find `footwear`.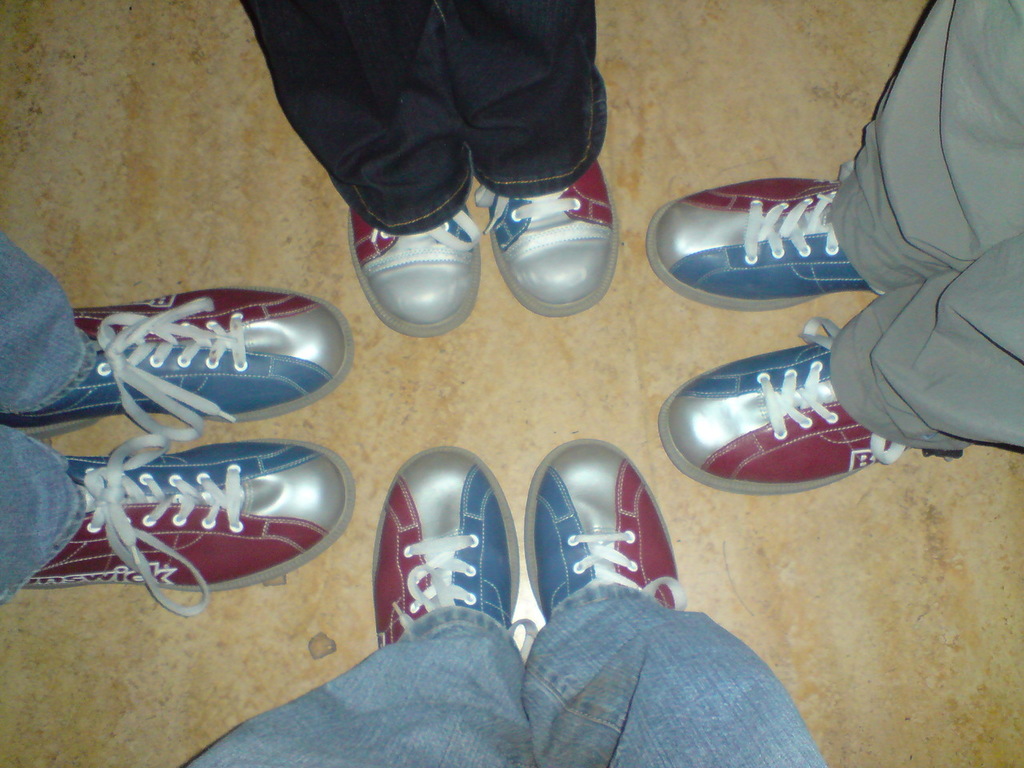
Rect(360, 449, 518, 680).
